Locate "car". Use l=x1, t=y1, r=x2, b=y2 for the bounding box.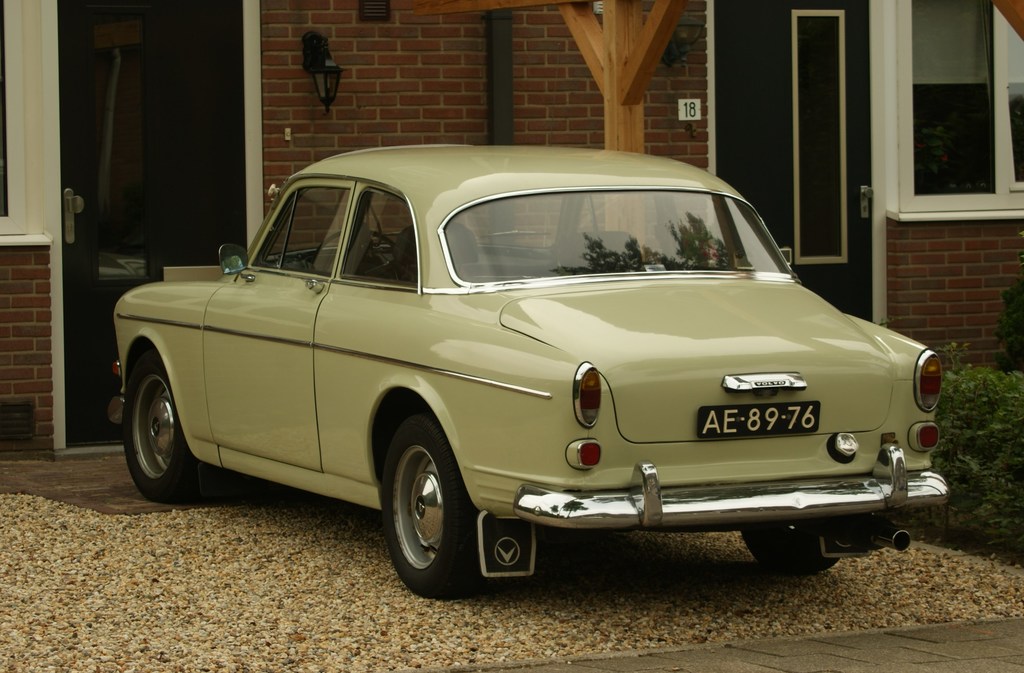
l=108, t=147, r=950, b=601.
